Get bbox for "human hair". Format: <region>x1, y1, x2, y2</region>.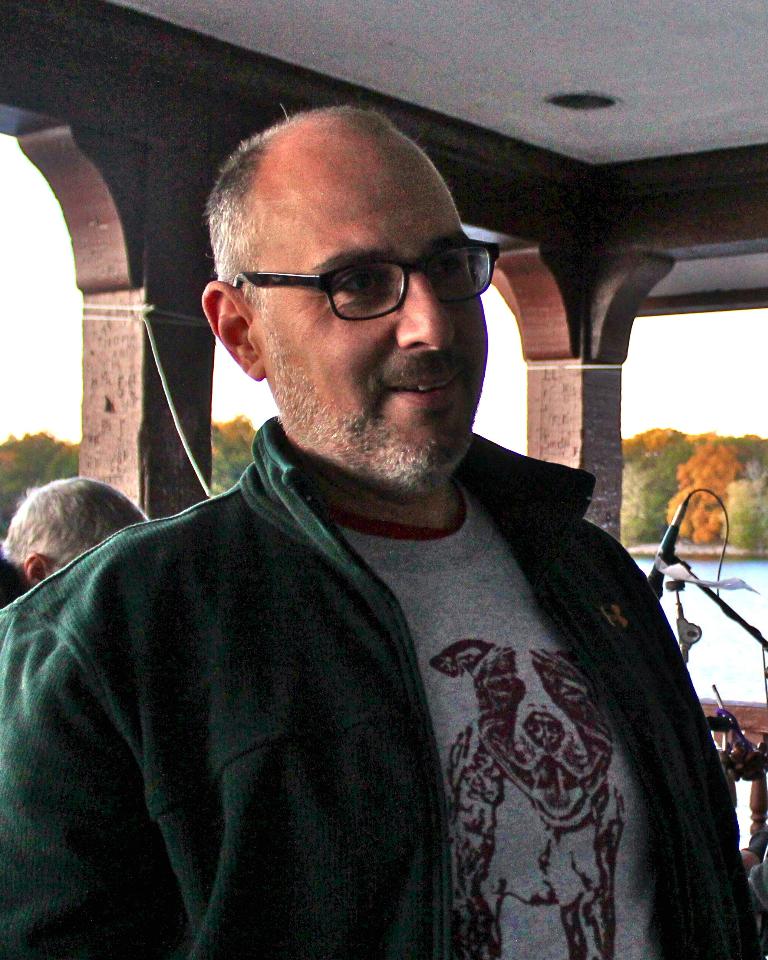
<region>0, 475, 154, 578</region>.
